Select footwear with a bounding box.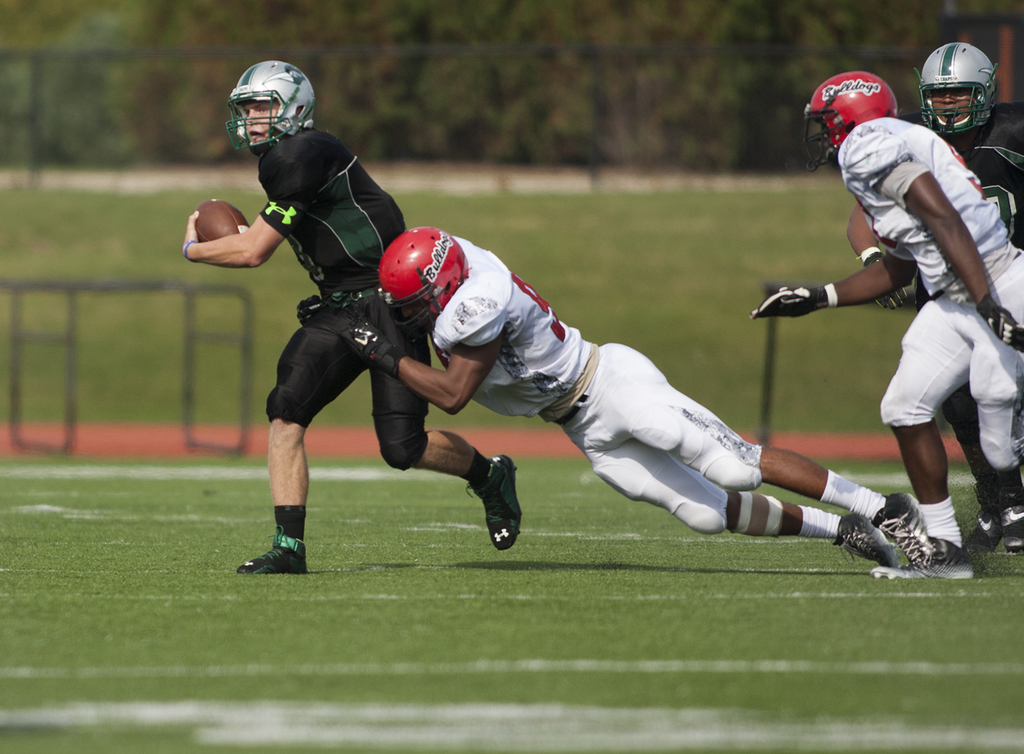
(833, 512, 901, 570).
